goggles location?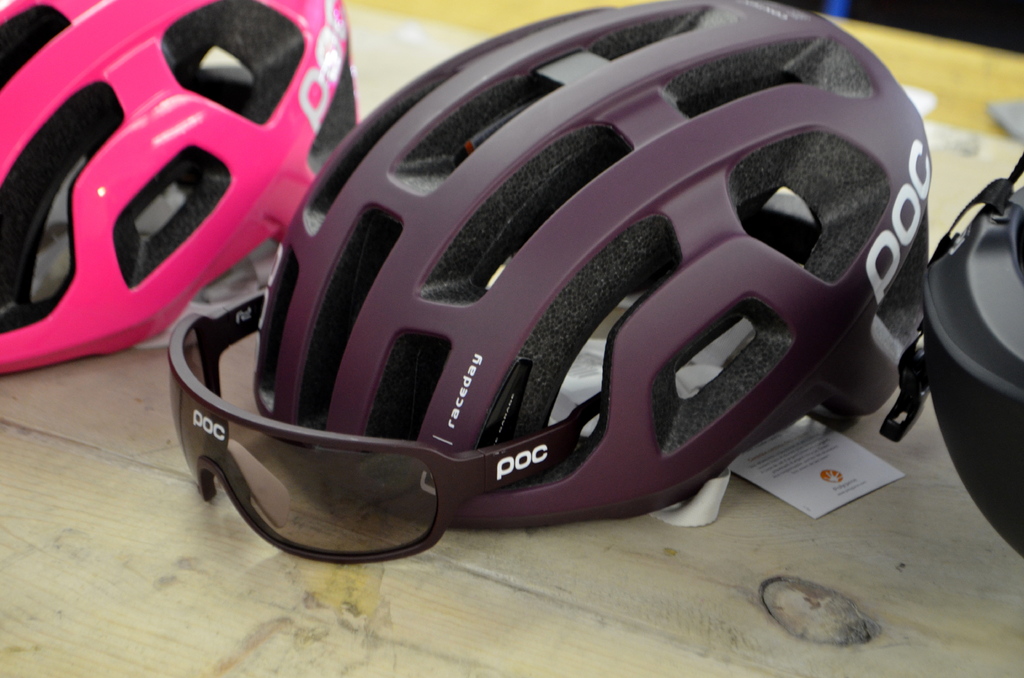
194/277/623/567
